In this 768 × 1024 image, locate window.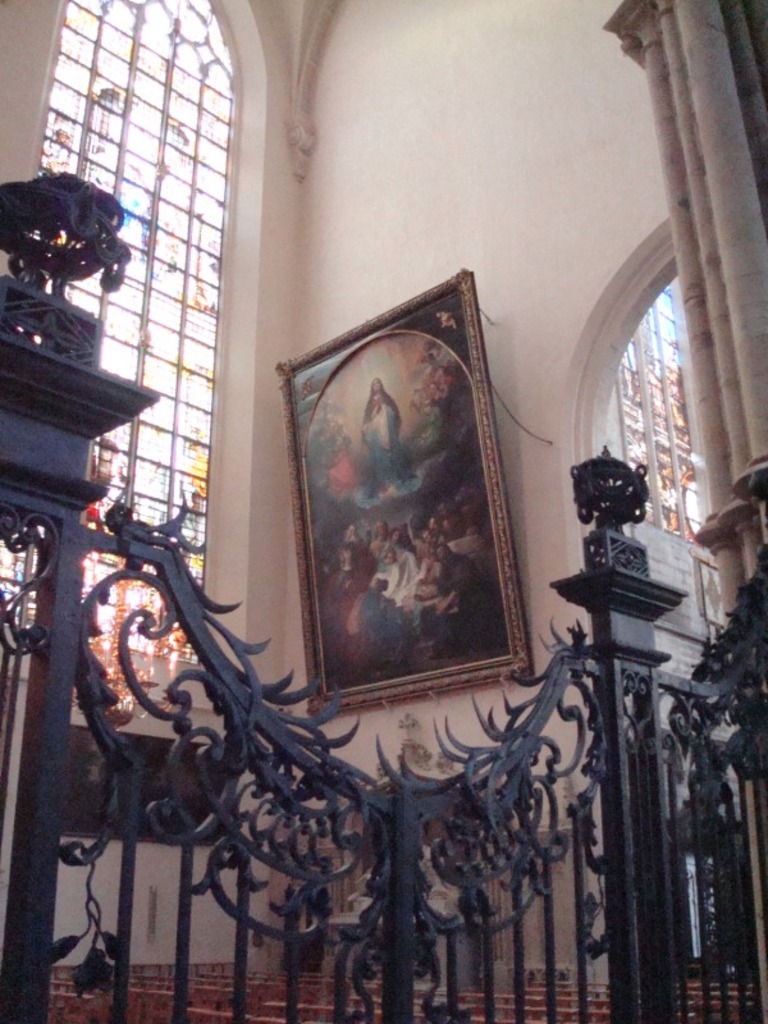
Bounding box: locate(0, 0, 233, 664).
